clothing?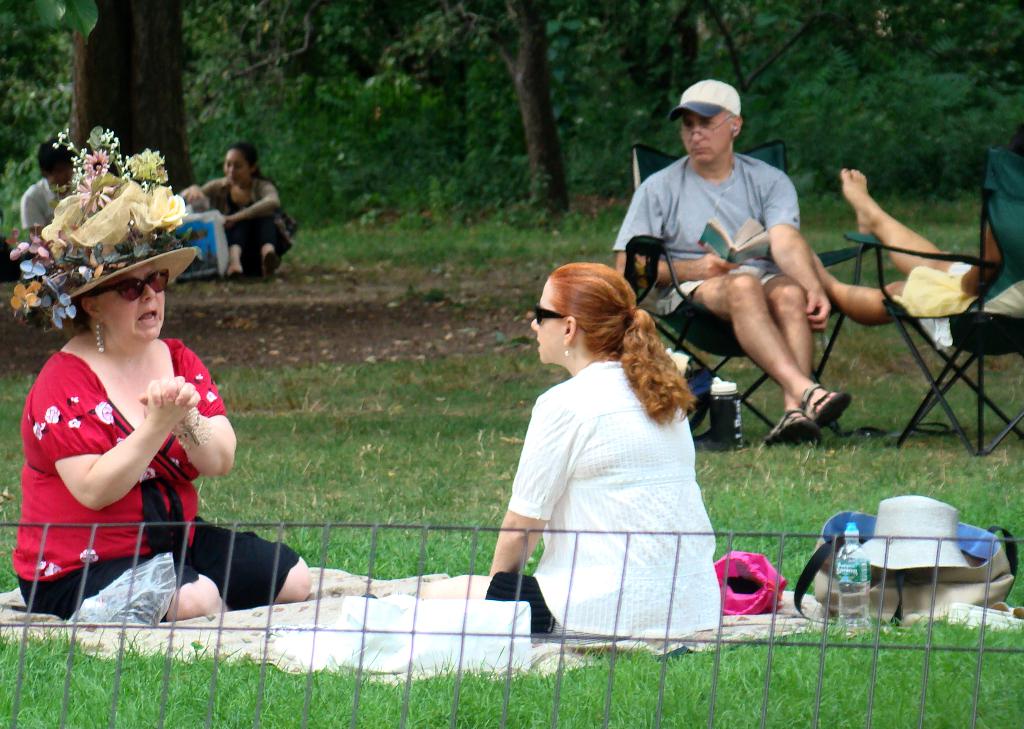
508,360,740,653
